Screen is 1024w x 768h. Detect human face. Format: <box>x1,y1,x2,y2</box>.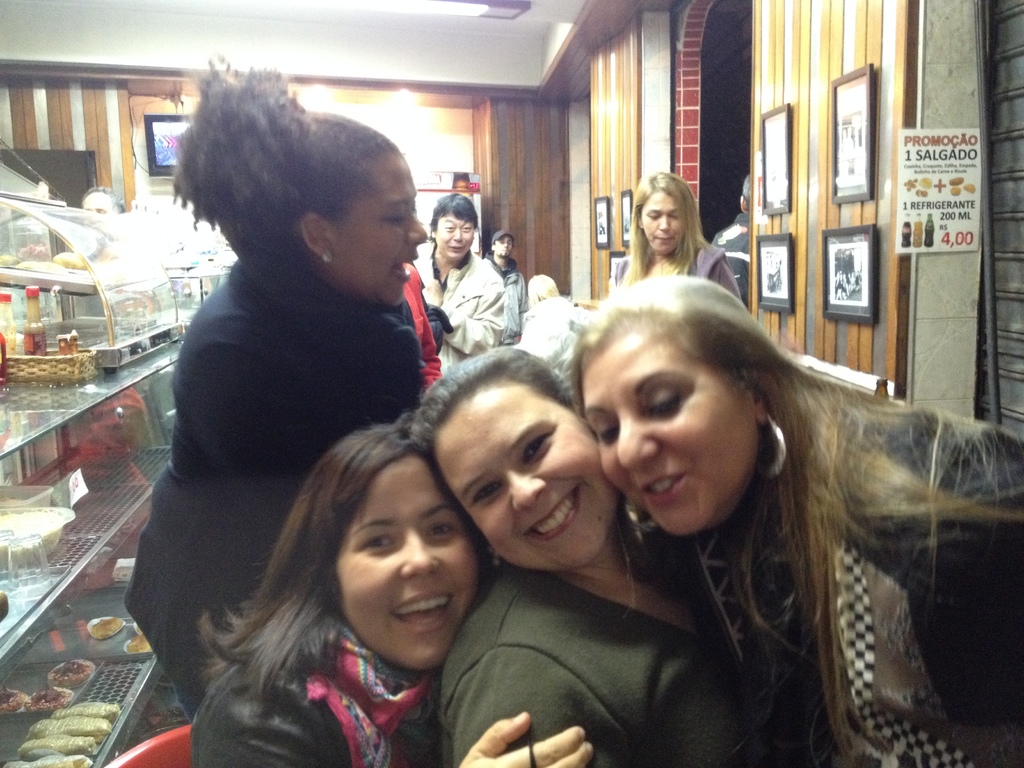
<box>639,189,678,254</box>.
